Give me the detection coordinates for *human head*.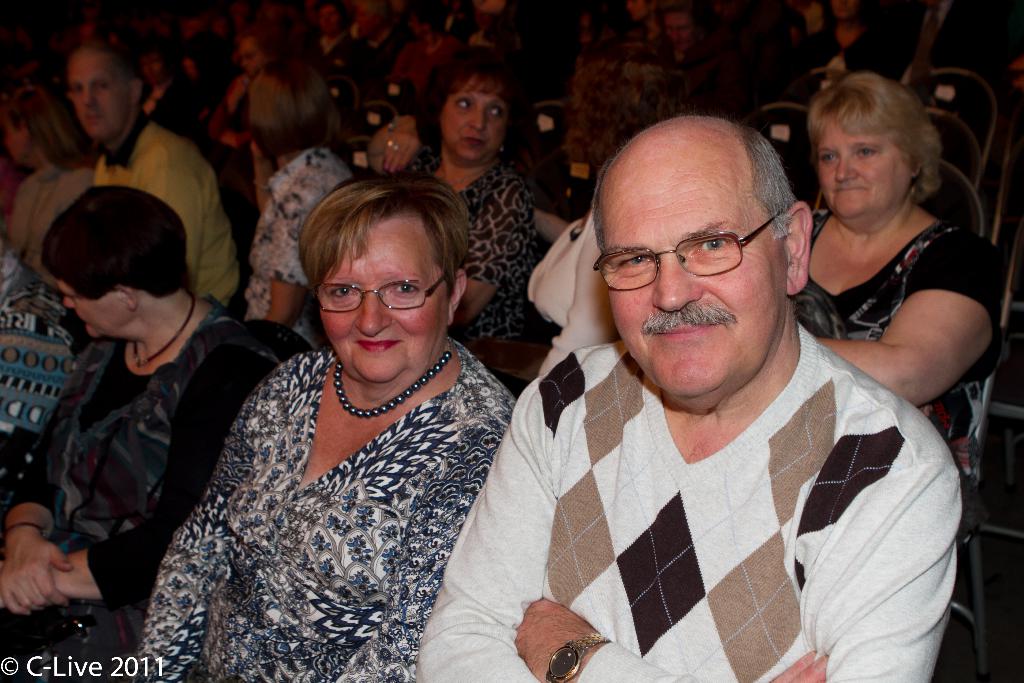
locate(179, 31, 227, 80).
